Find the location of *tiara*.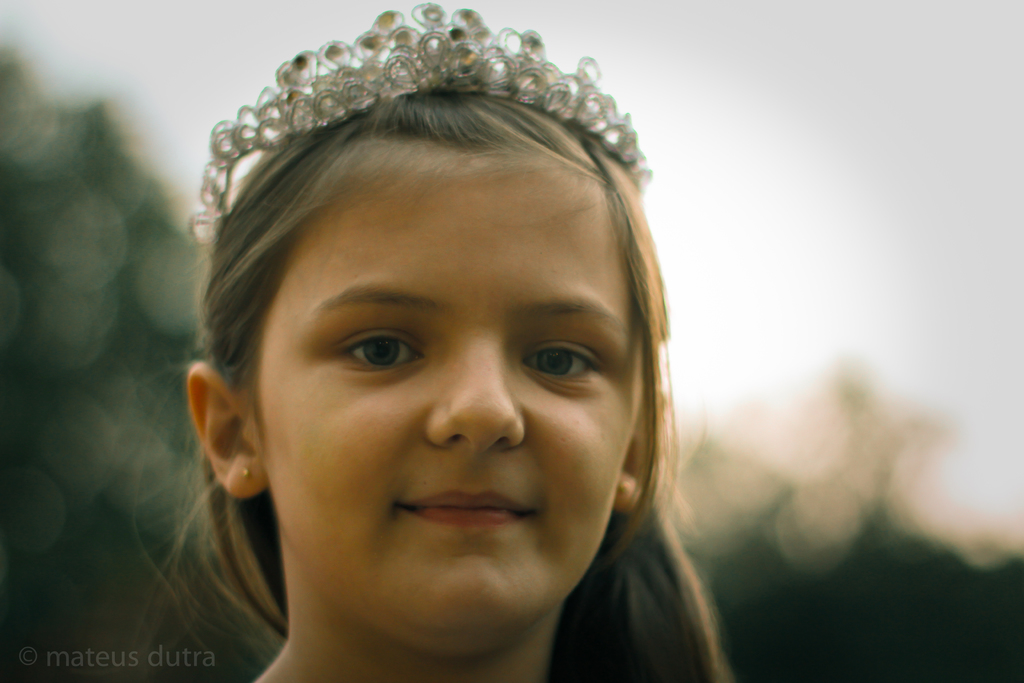
Location: region(187, 0, 652, 247).
